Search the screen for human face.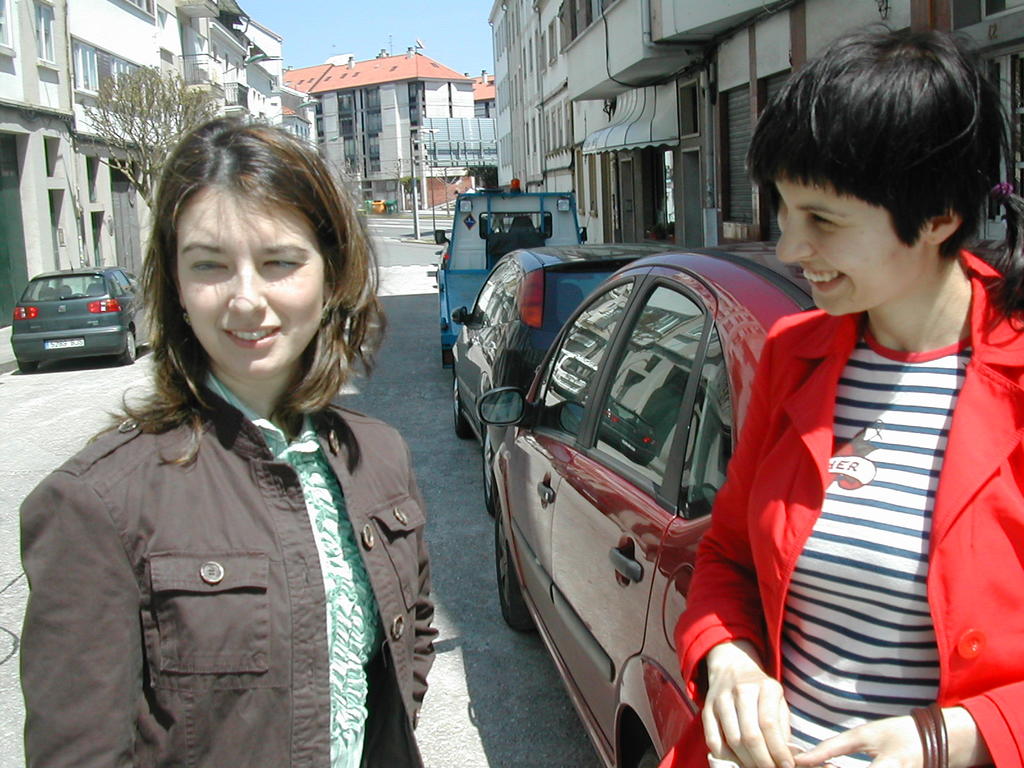
Found at x1=771 y1=183 x2=916 y2=314.
